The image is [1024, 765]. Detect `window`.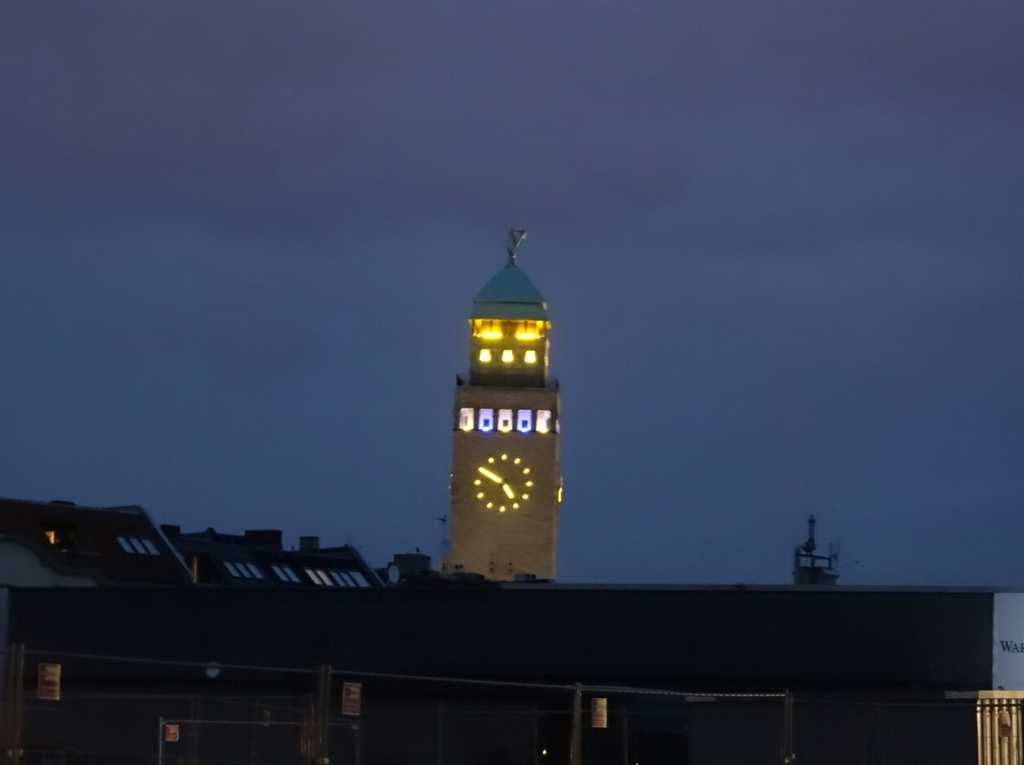
Detection: l=335, t=683, r=358, b=720.
